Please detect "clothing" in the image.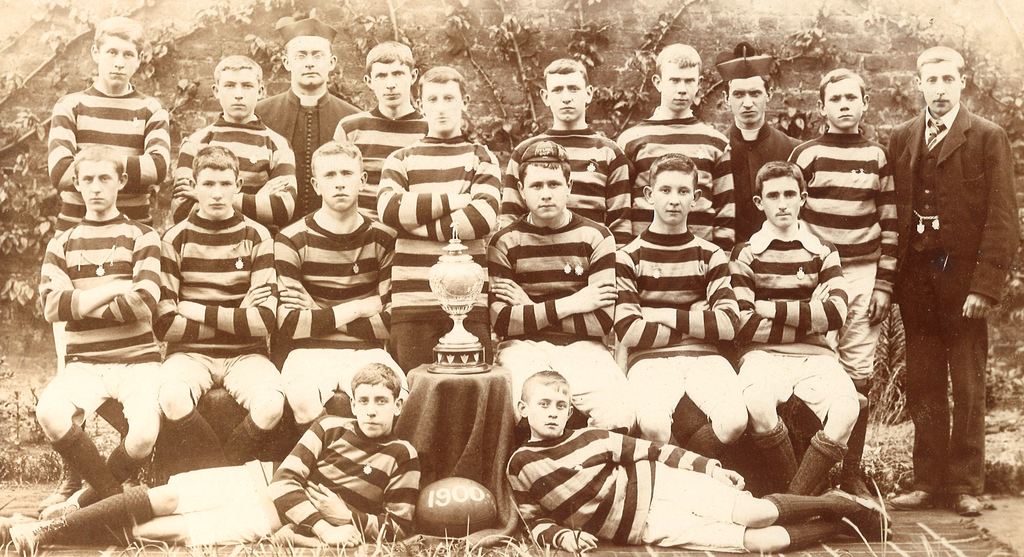
detection(883, 63, 1007, 488).
